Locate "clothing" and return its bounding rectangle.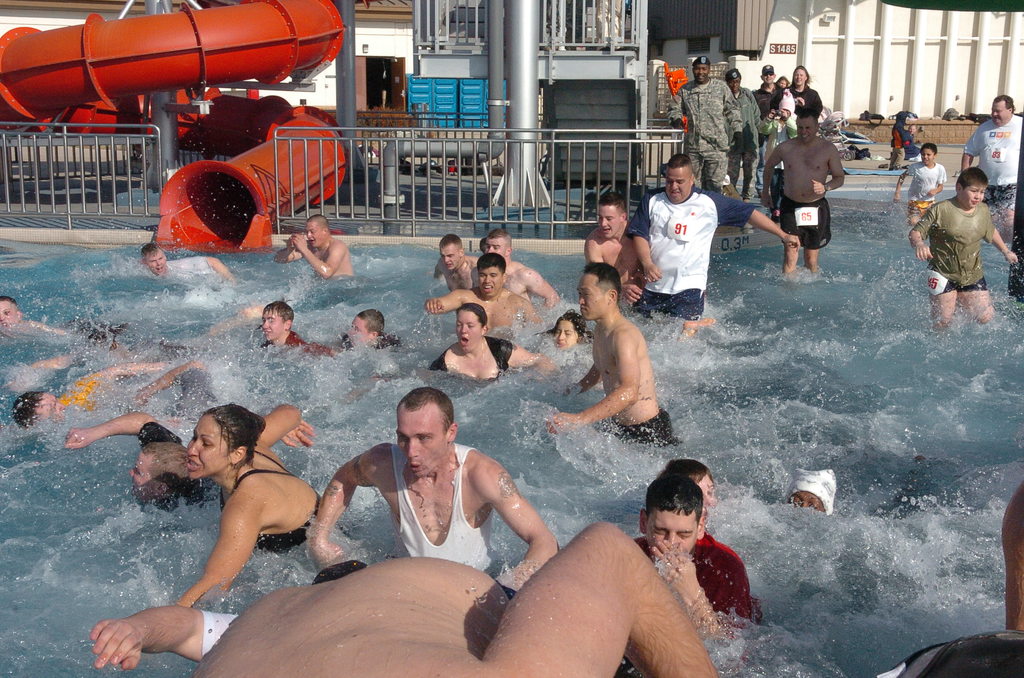
[left=669, top=74, right=741, bottom=194].
